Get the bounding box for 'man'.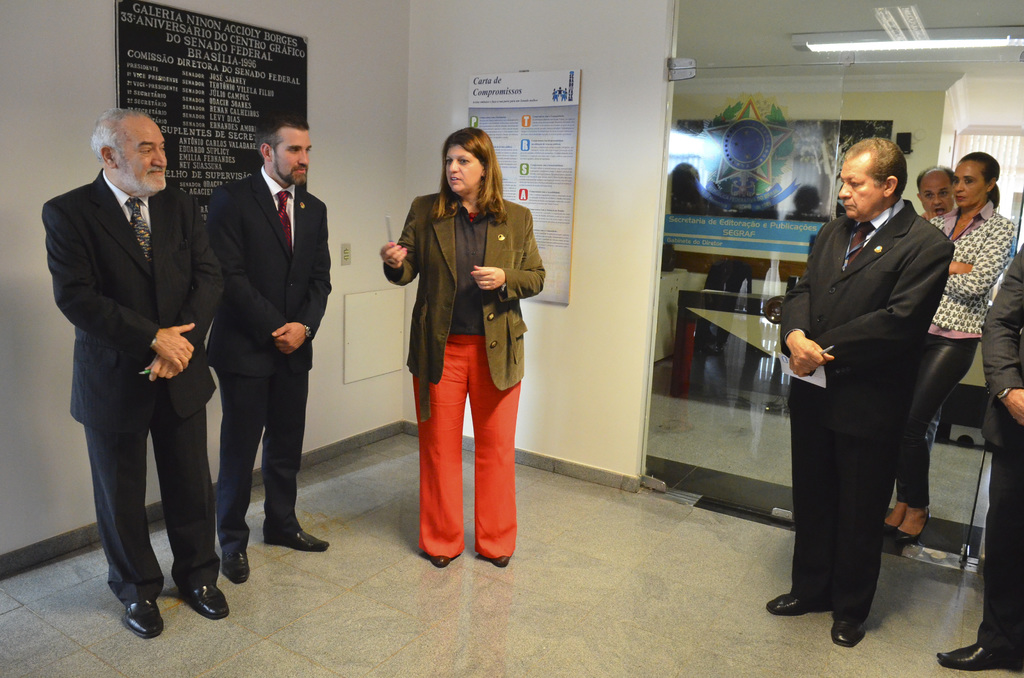
crop(42, 105, 234, 636).
